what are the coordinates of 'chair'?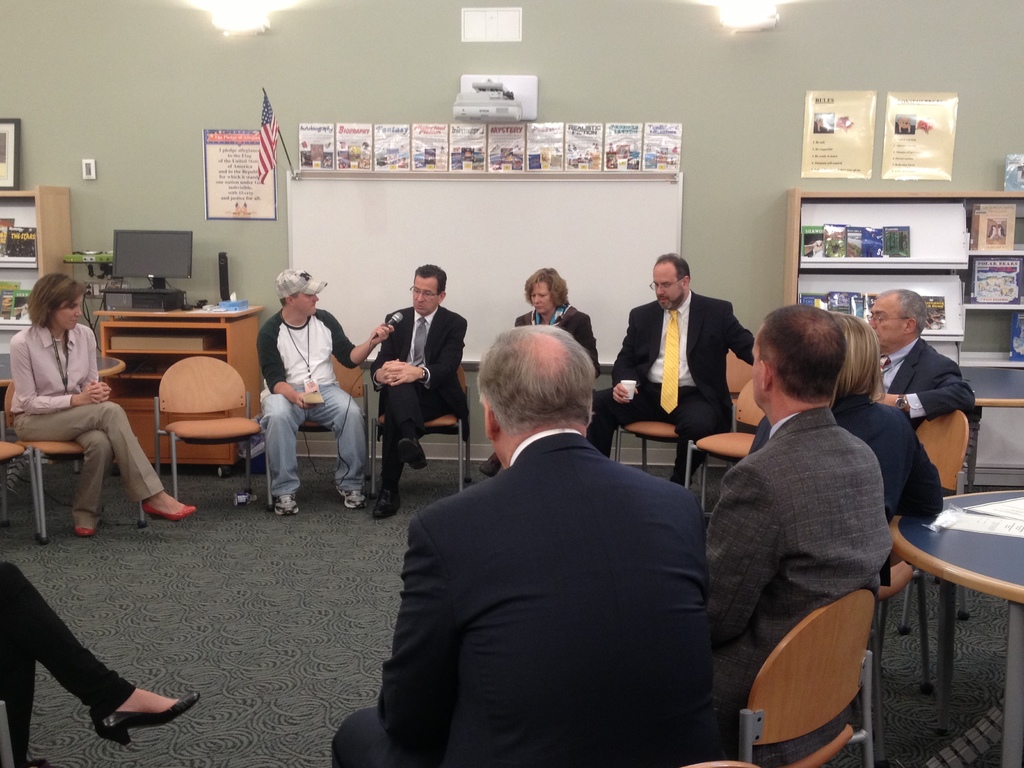
x1=700 y1=426 x2=752 y2=522.
